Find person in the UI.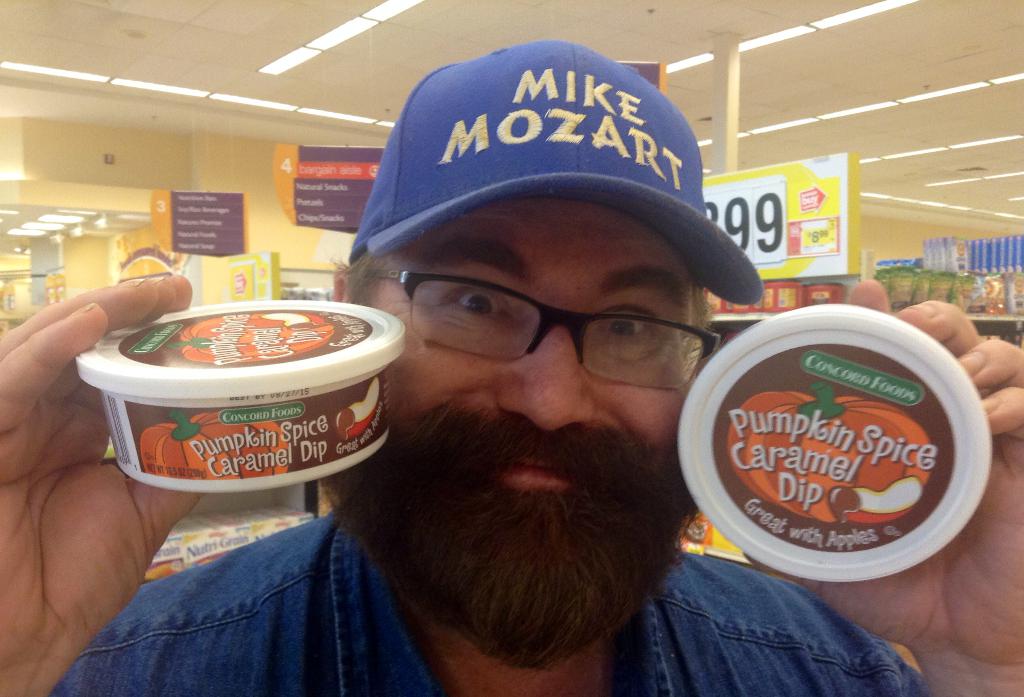
UI element at BBox(0, 40, 1023, 696).
